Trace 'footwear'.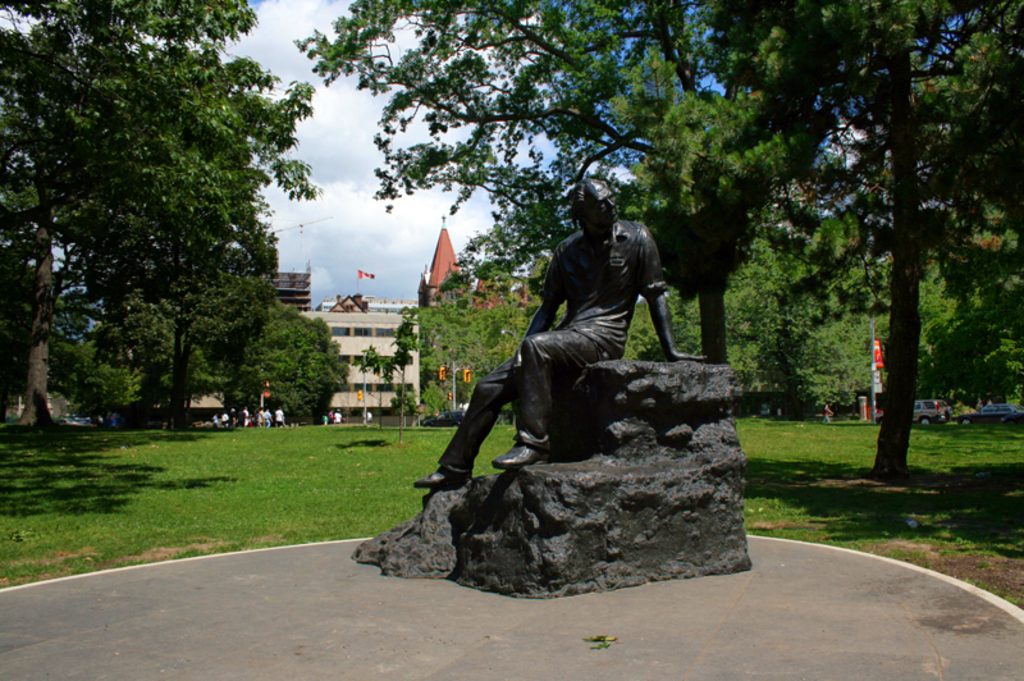
Traced to select_region(412, 470, 472, 485).
